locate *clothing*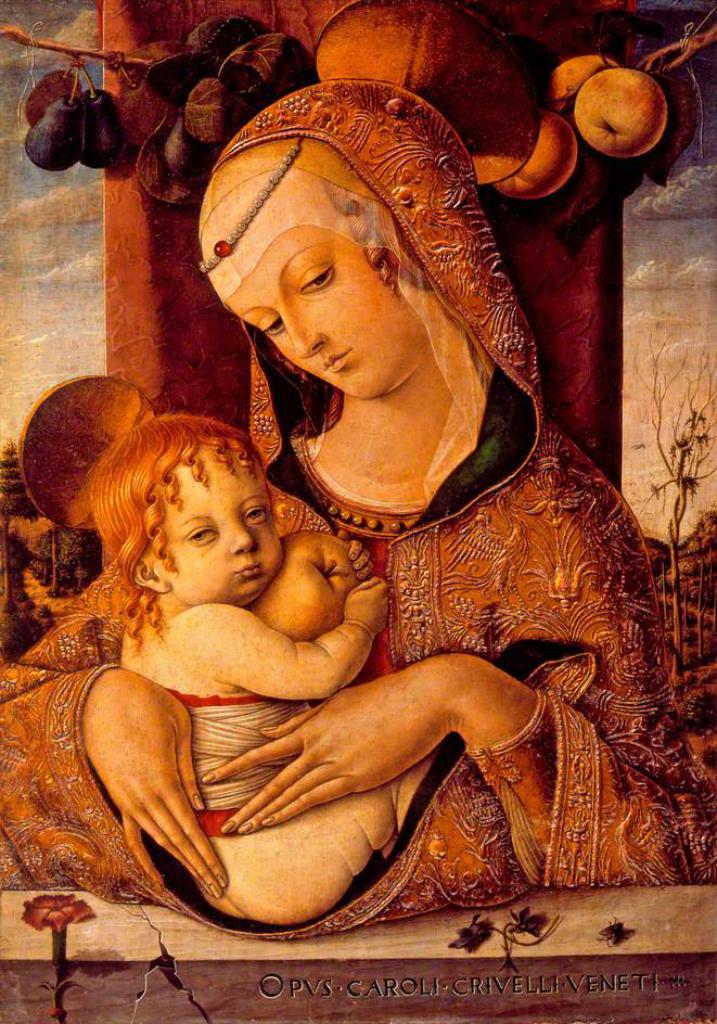
(x1=119, y1=103, x2=675, y2=938)
